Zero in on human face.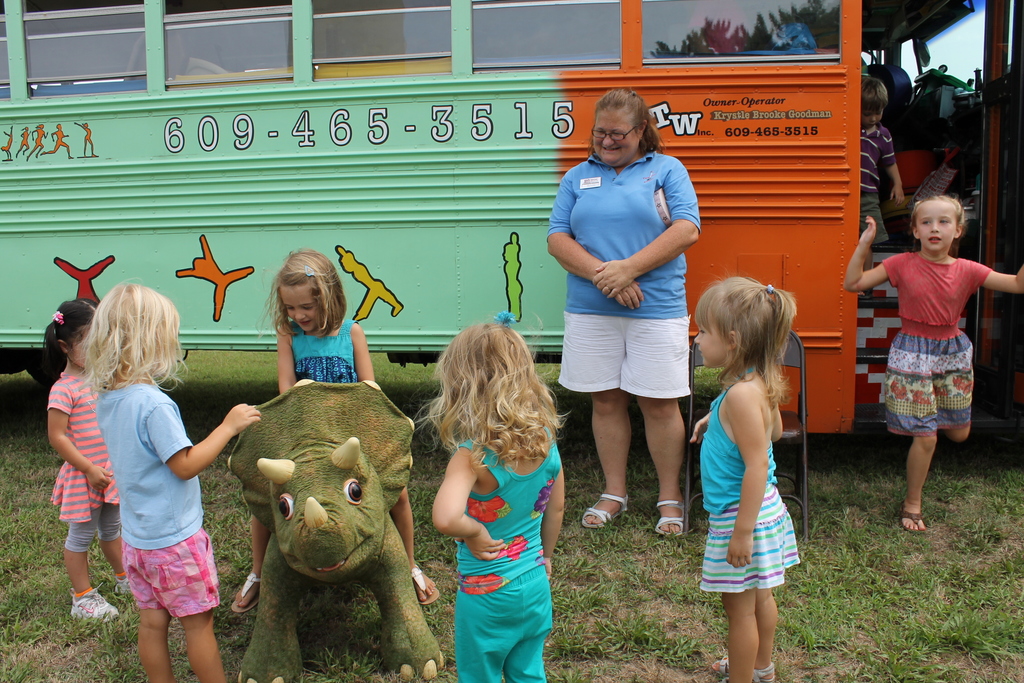
Zeroed in: locate(593, 104, 637, 163).
